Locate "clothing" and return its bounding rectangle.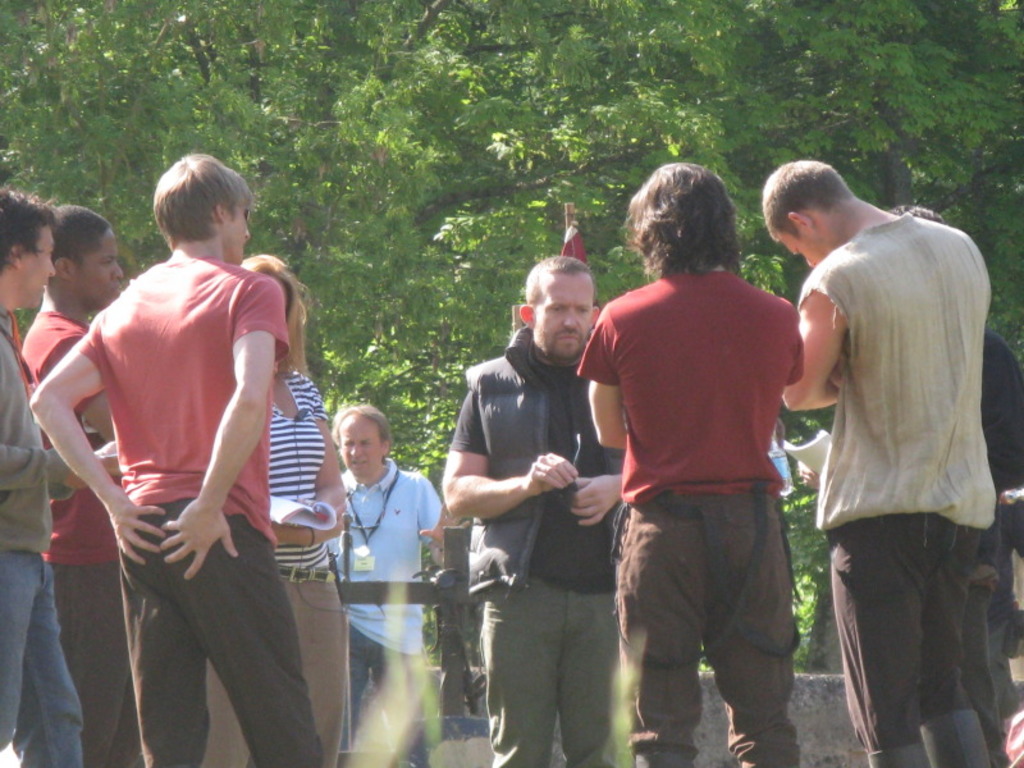
locate(242, 367, 348, 767).
